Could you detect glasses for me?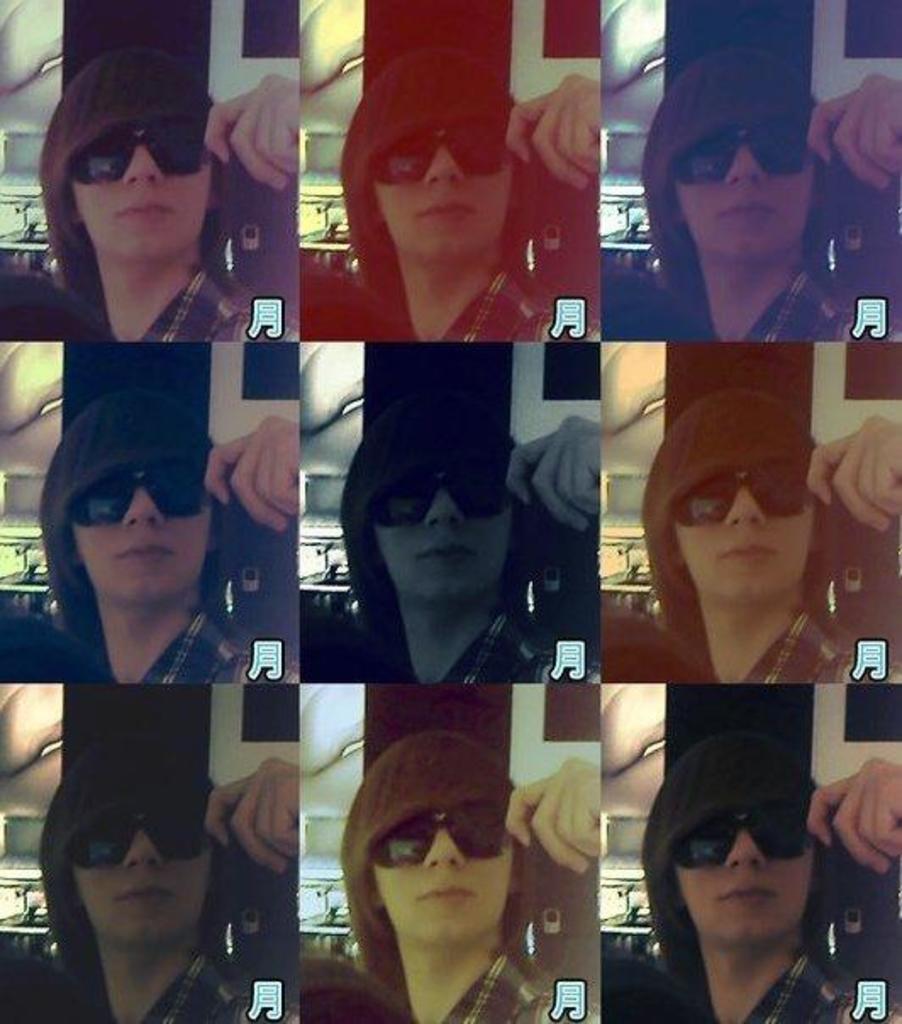
Detection result: 371/107/536/186.
